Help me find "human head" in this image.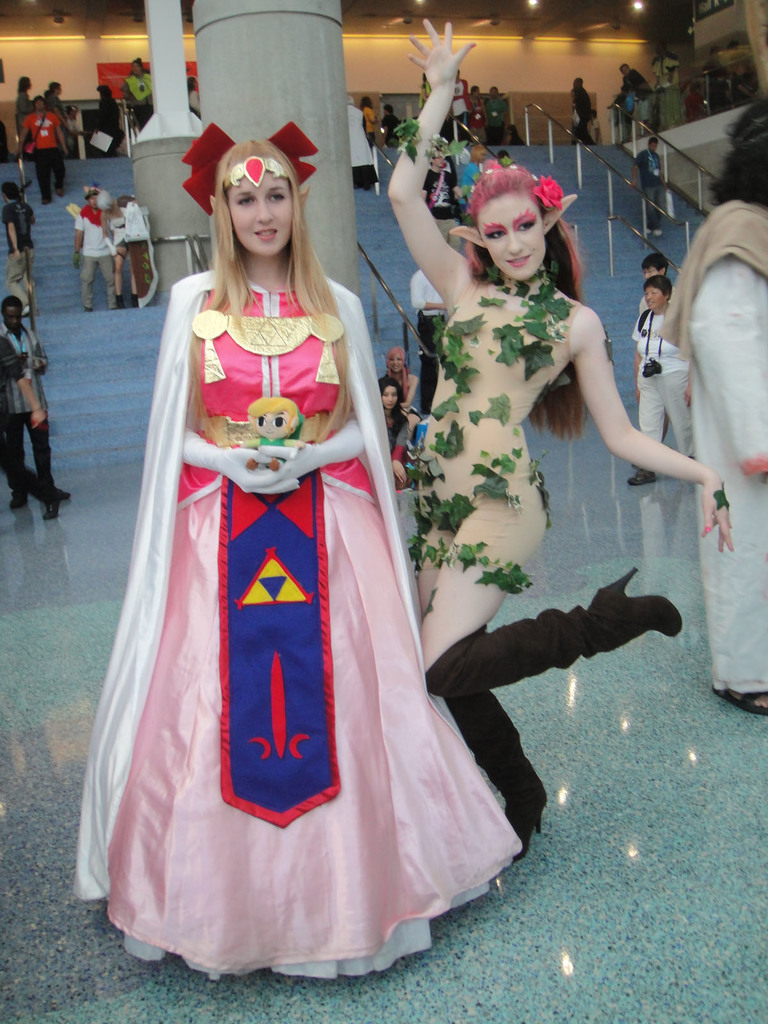
Found it: 726,40,744,61.
